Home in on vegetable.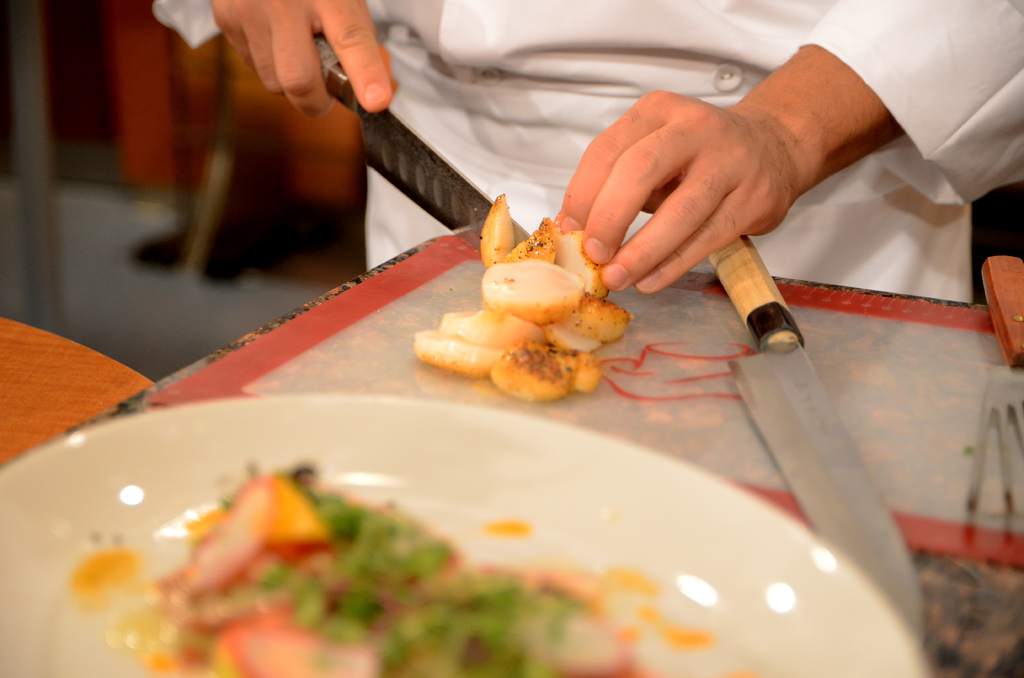
Homed in at region(404, 191, 640, 405).
